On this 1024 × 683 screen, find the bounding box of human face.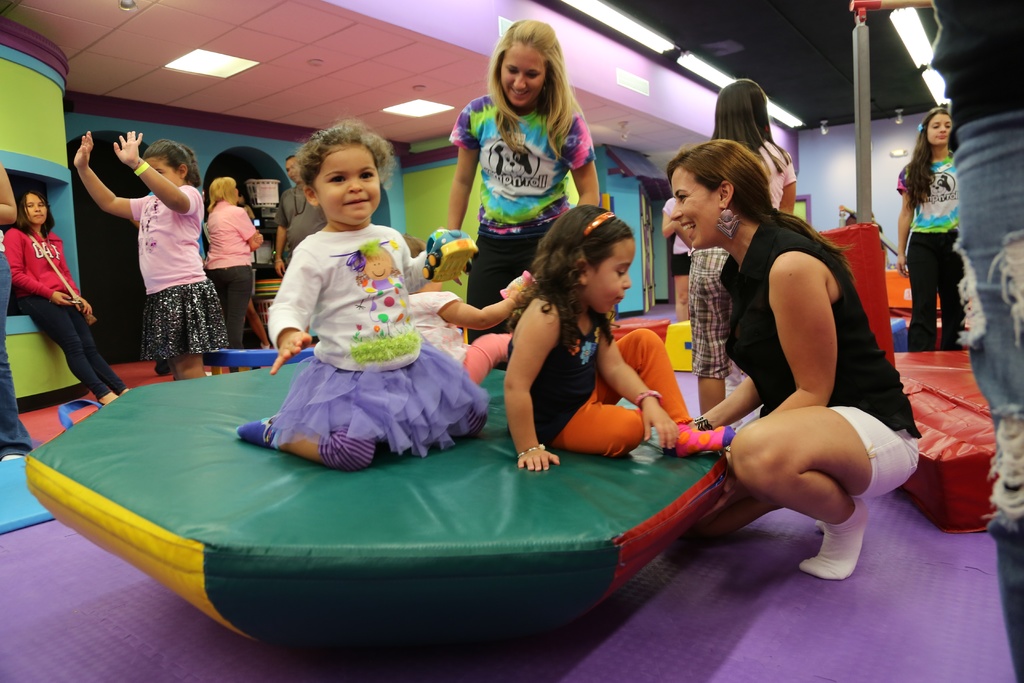
Bounding box: box(286, 155, 302, 188).
